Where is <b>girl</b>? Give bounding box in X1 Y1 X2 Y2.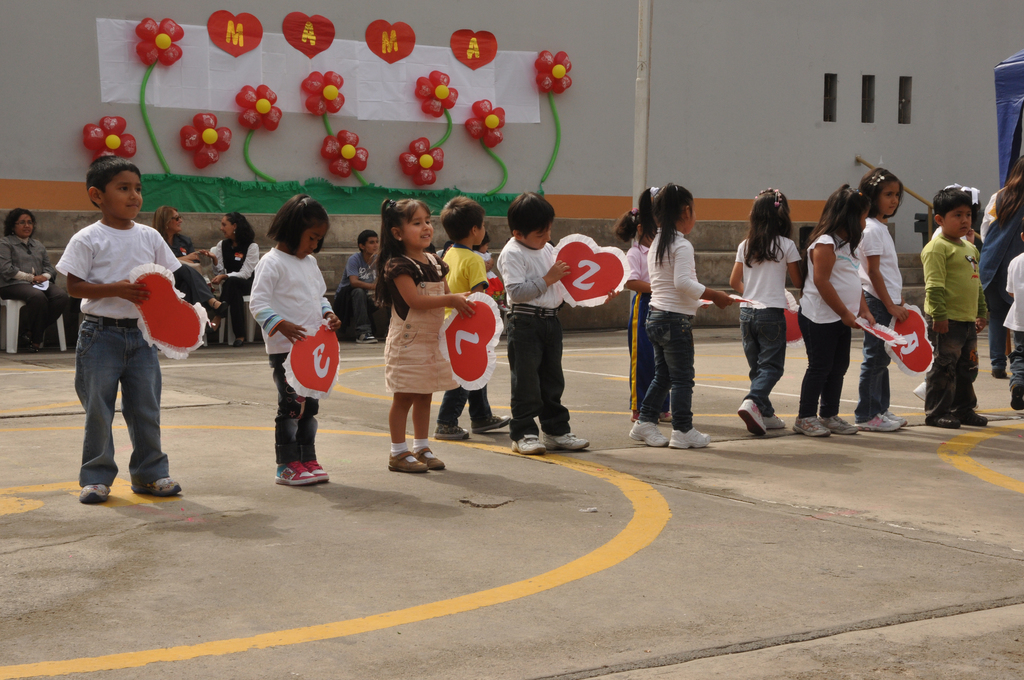
728 188 802 437.
